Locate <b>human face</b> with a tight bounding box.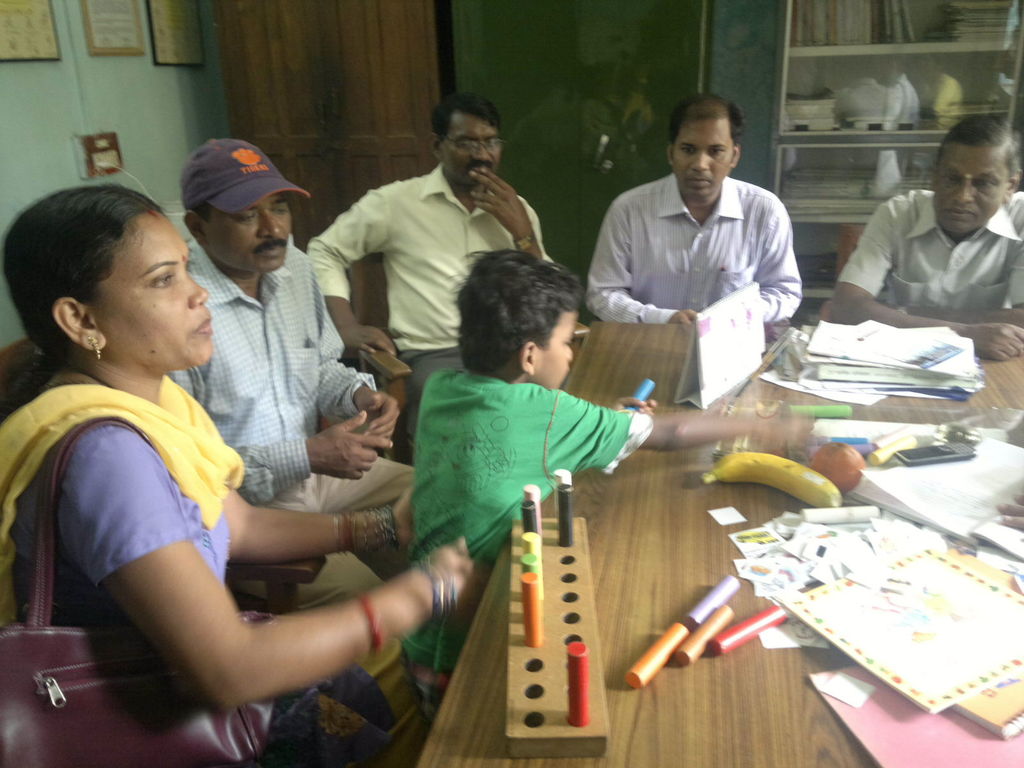
rect(933, 150, 1006, 235).
